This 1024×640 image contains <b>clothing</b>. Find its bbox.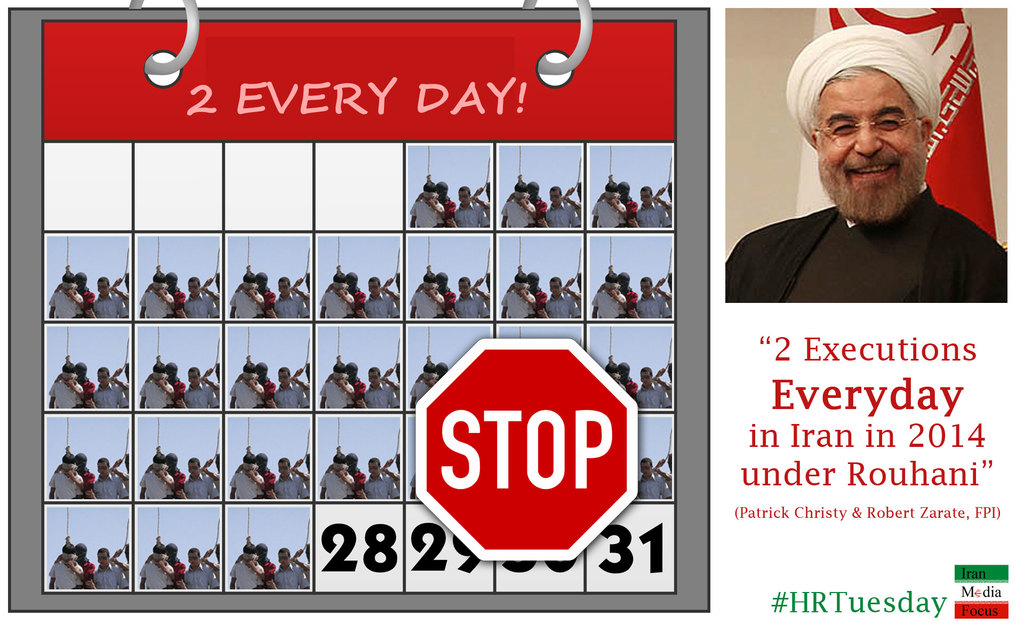
pyautogui.locateOnScreen(83, 465, 97, 504).
